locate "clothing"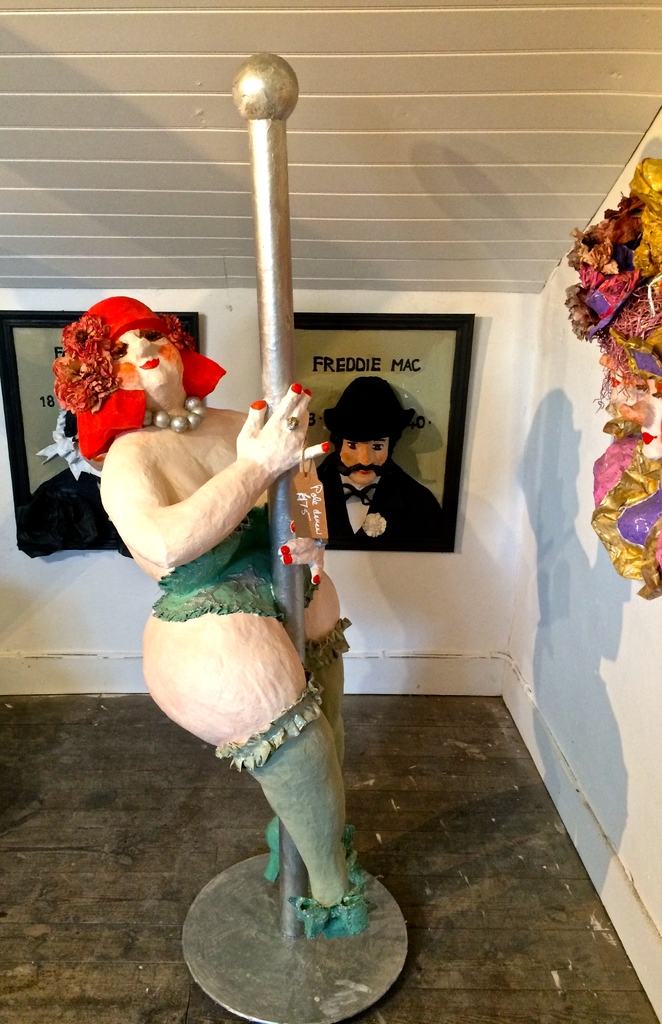
<region>302, 400, 435, 558</region>
